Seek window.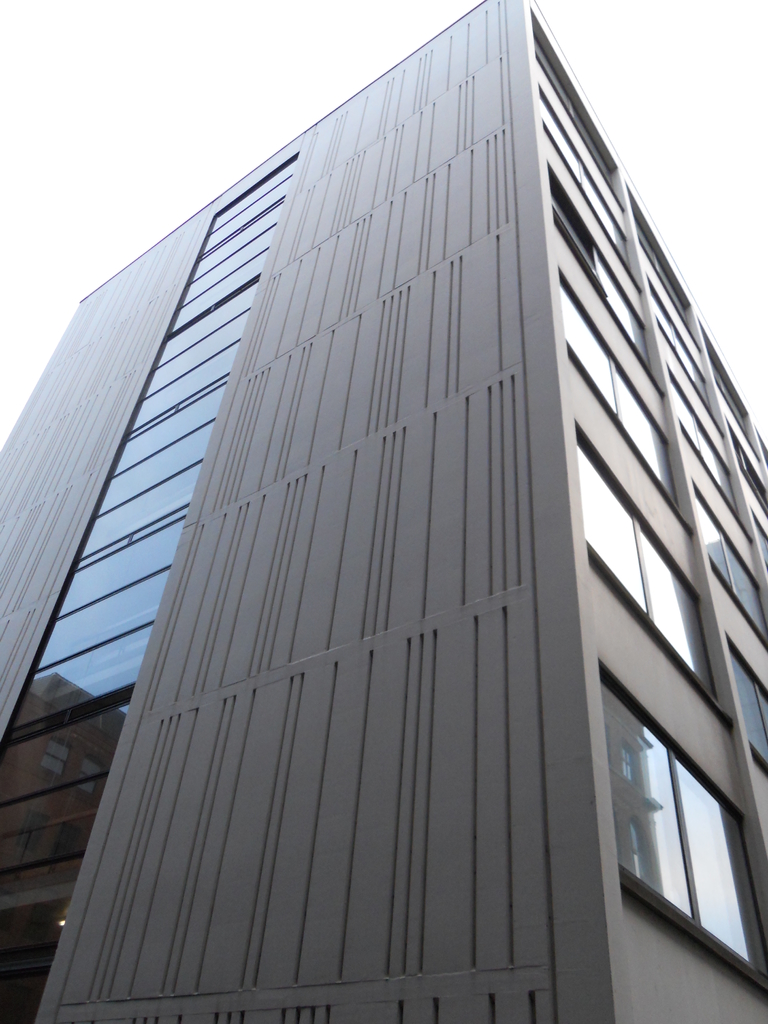
(548,161,660,378).
